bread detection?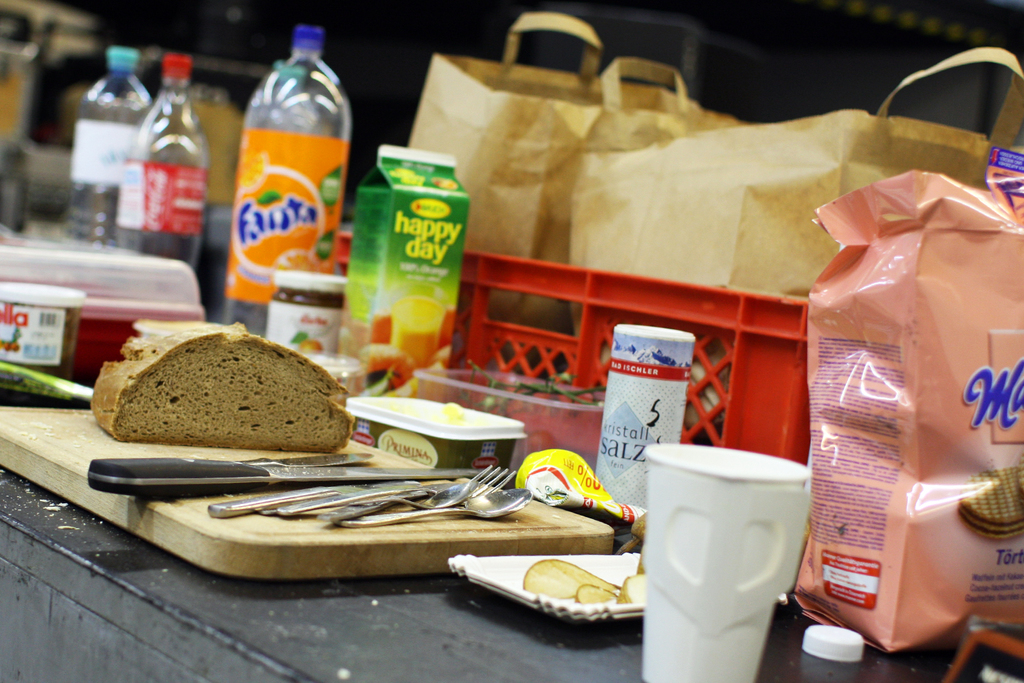
detection(87, 331, 350, 453)
